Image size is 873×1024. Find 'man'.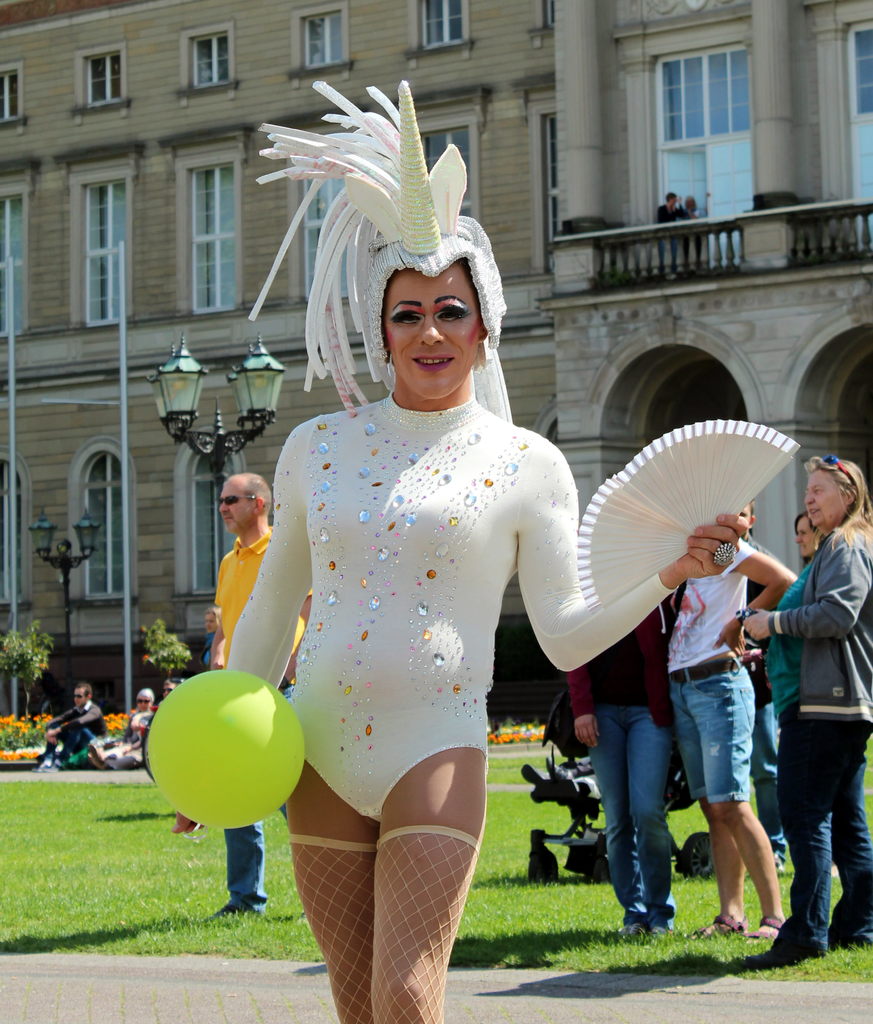
l=204, t=471, r=318, b=920.
